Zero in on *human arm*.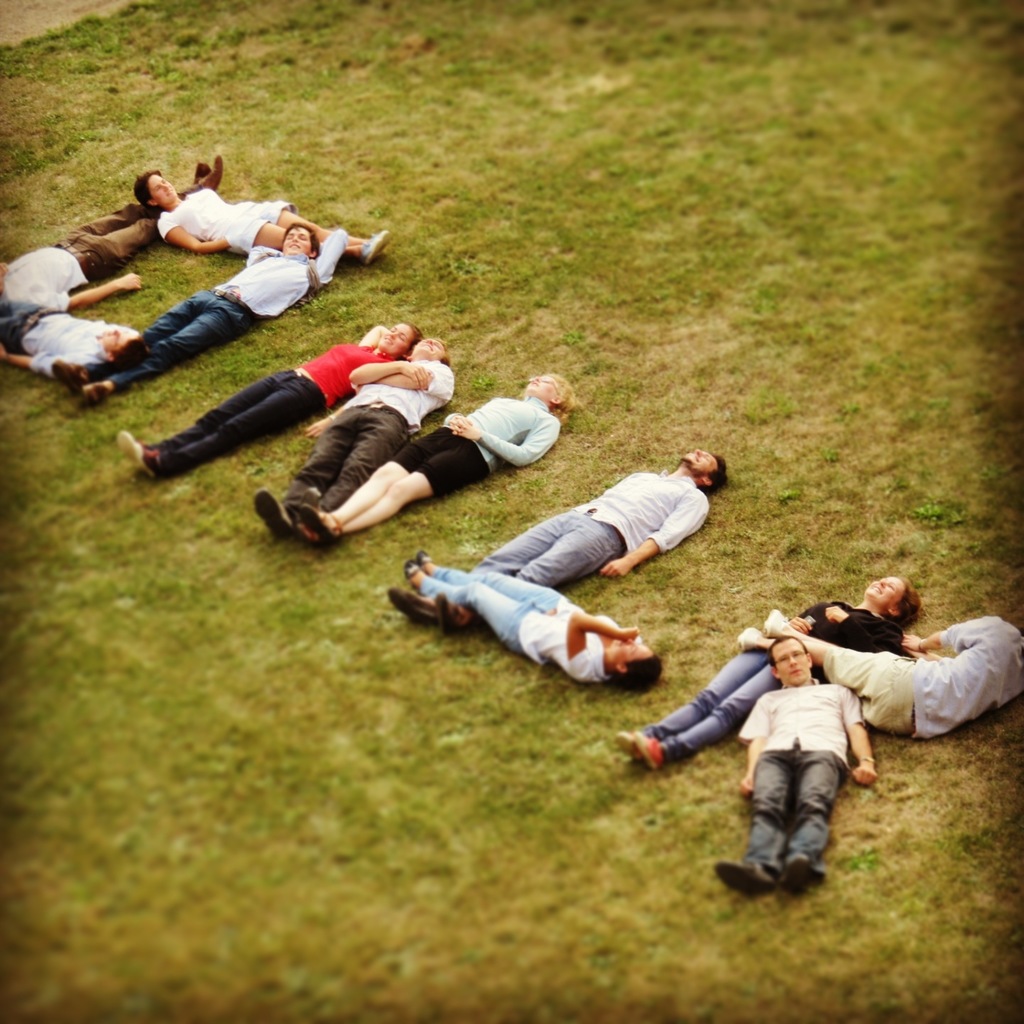
Zeroed in: rect(570, 609, 640, 683).
